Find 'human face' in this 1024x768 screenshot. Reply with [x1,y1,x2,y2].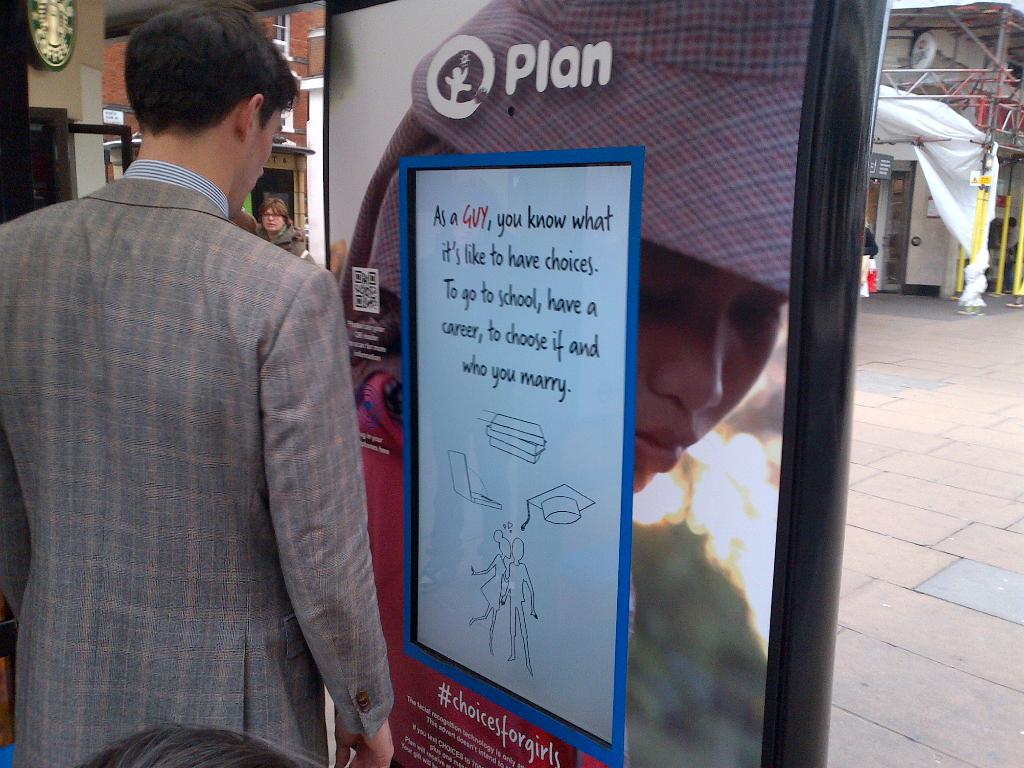
[257,209,283,230].
